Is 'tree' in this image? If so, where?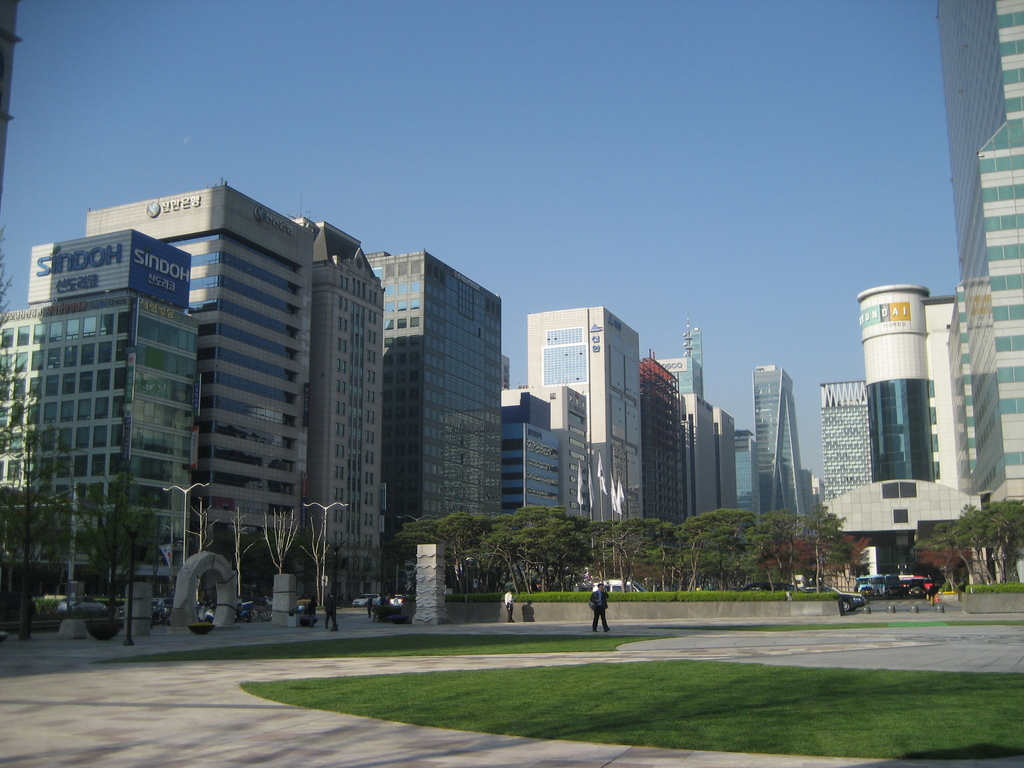
Yes, at locate(0, 324, 47, 458).
